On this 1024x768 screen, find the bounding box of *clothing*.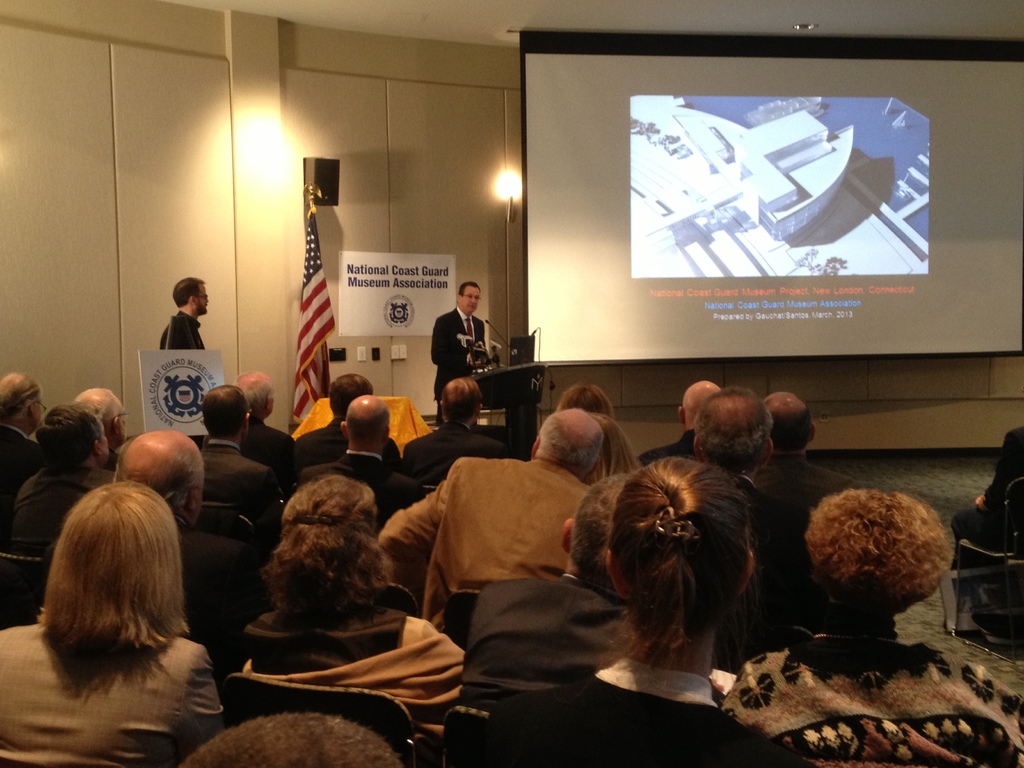
Bounding box: l=3, t=626, r=209, b=765.
